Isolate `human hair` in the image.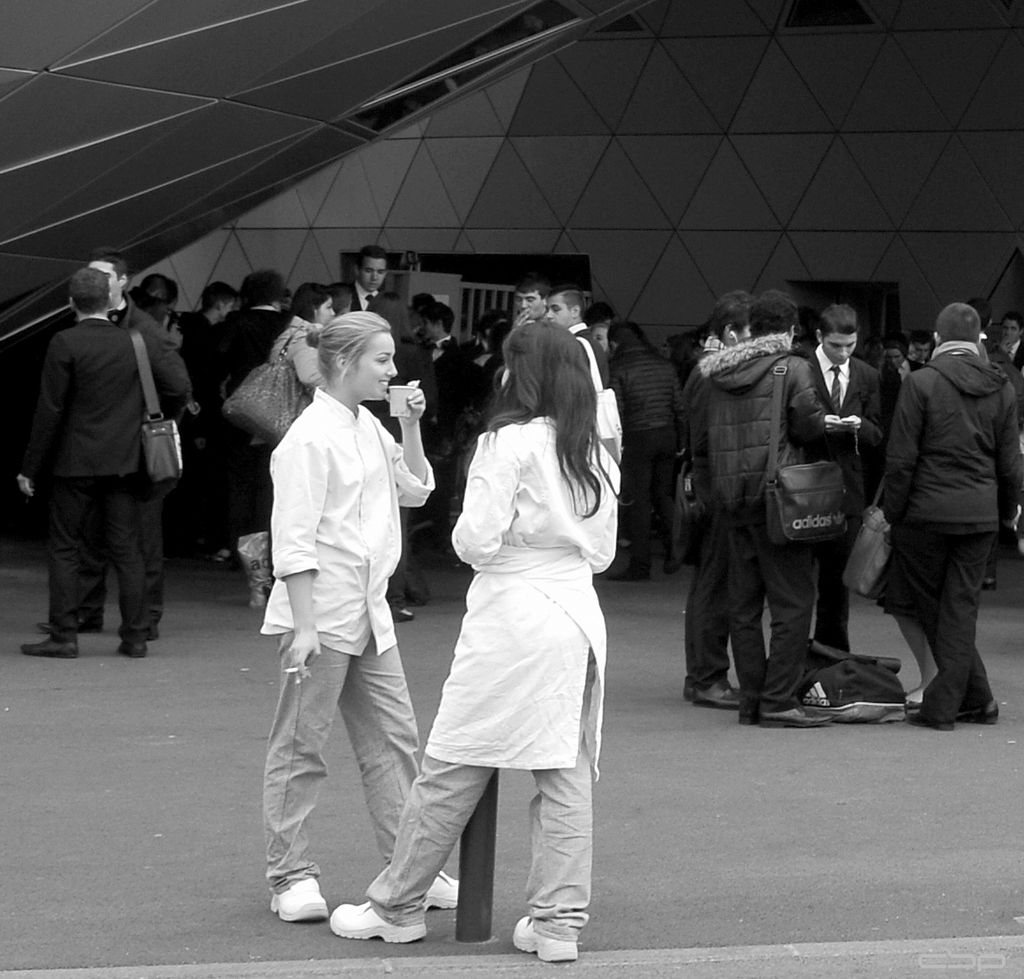
Isolated region: 70 264 115 315.
